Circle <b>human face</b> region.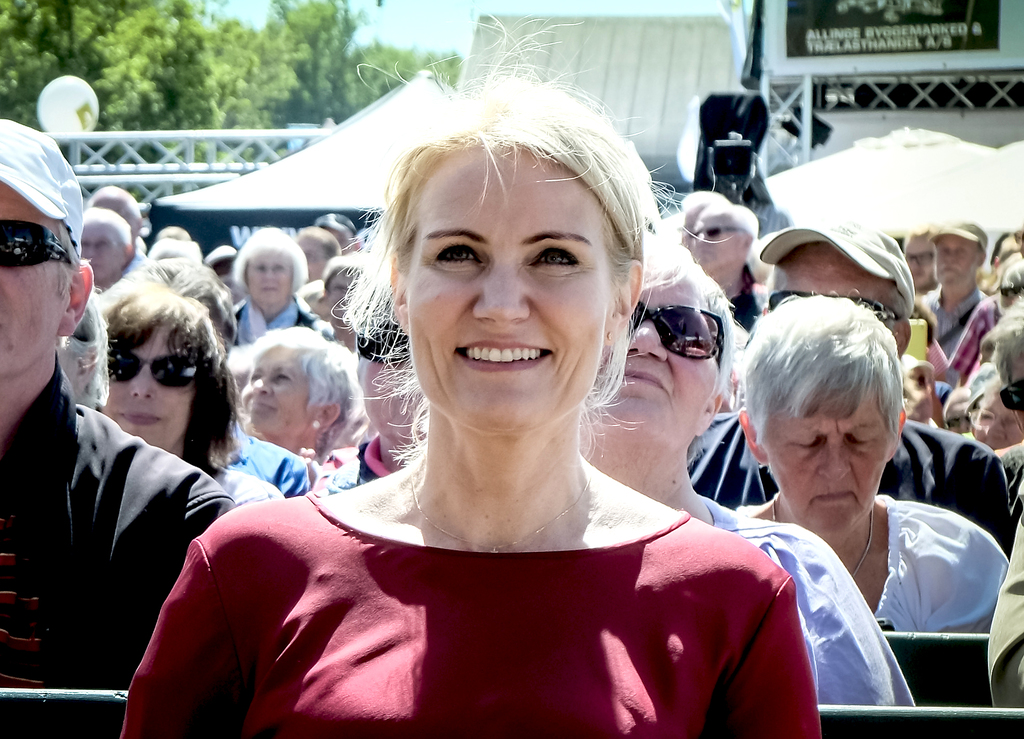
Region: (x1=0, y1=183, x2=76, y2=382).
